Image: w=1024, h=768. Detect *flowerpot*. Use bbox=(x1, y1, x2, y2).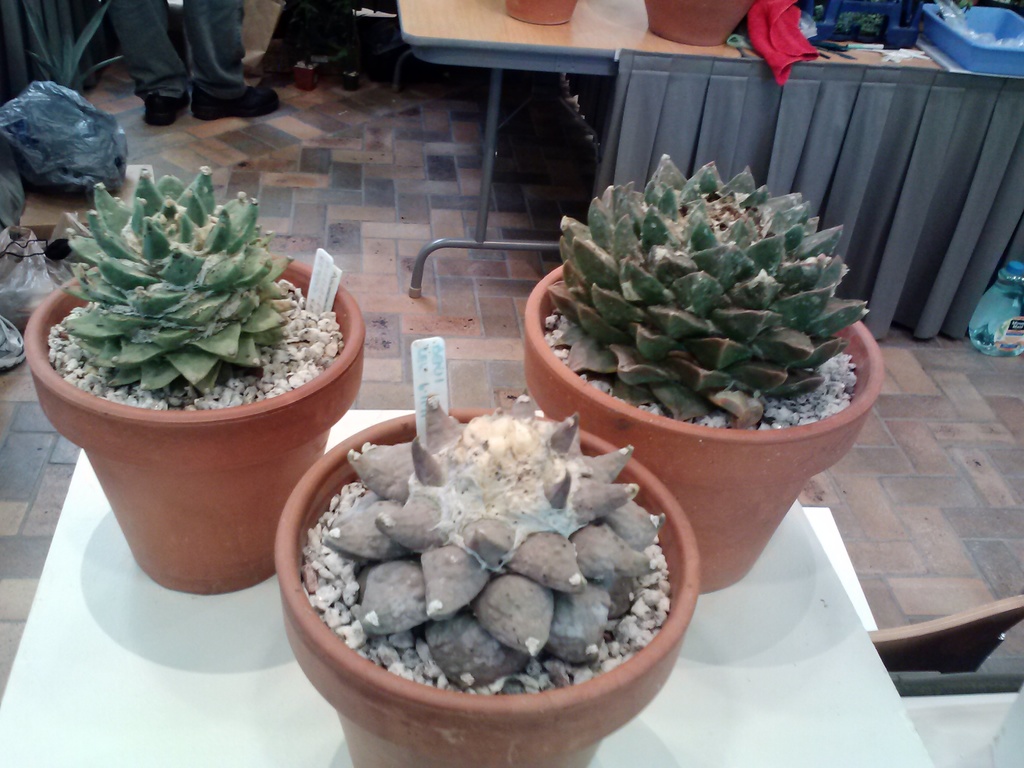
bbox=(272, 406, 701, 767).
